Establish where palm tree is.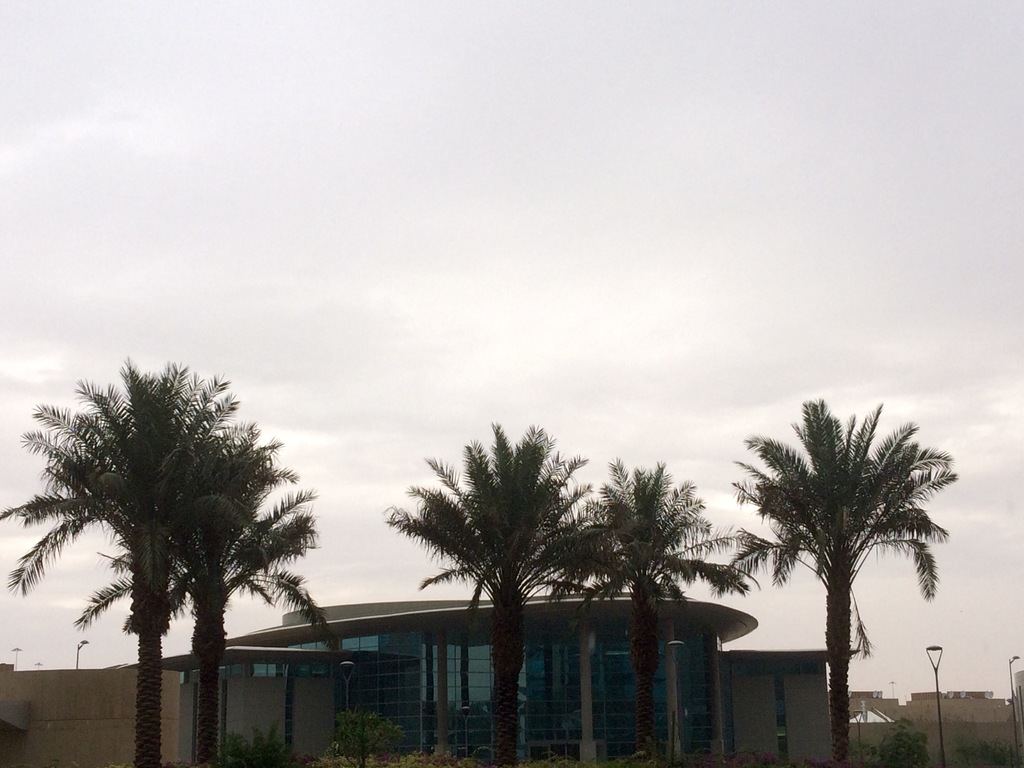
Established at [741,408,944,727].
